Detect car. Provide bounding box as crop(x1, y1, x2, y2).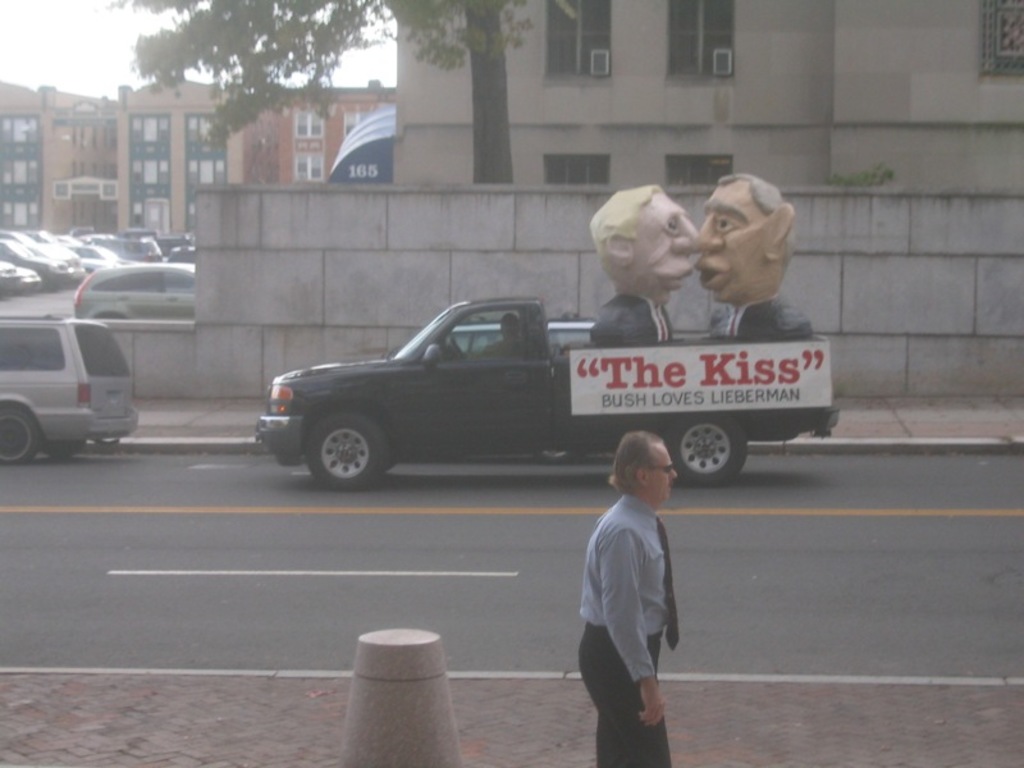
crop(1, 302, 142, 465).
